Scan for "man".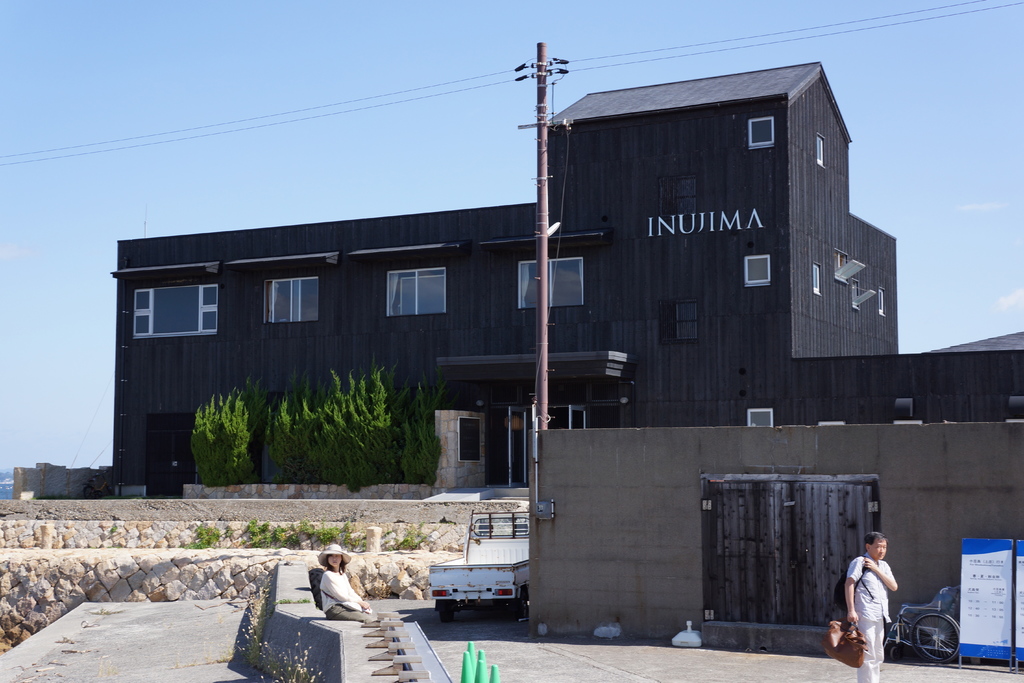
Scan result: 840:541:915:675.
